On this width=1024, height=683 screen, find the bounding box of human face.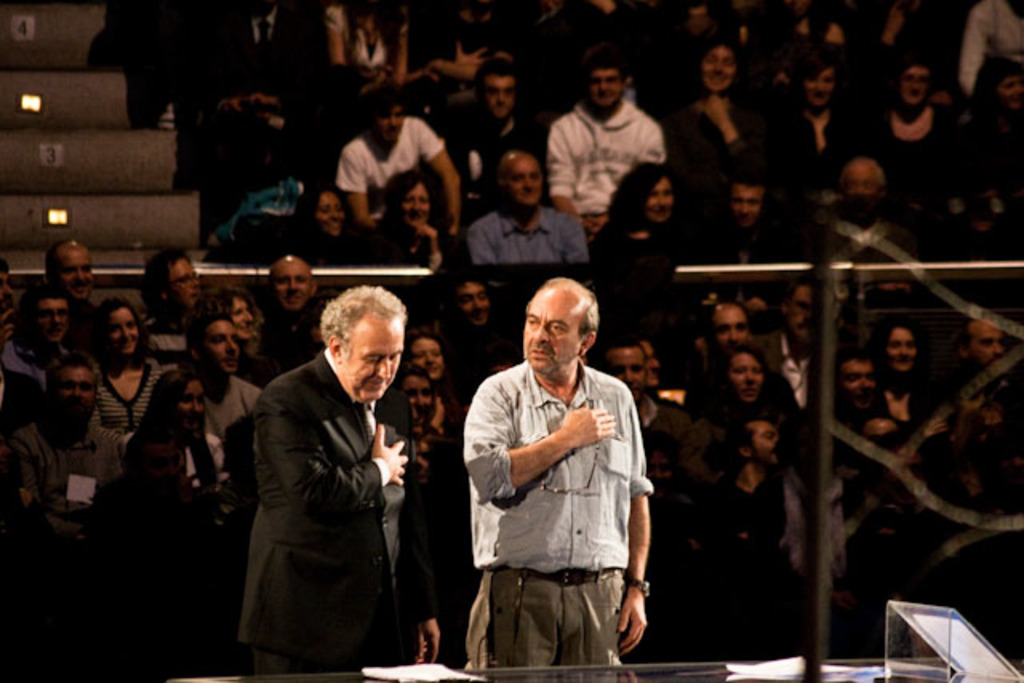
Bounding box: [left=509, top=160, right=544, bottom=211].
